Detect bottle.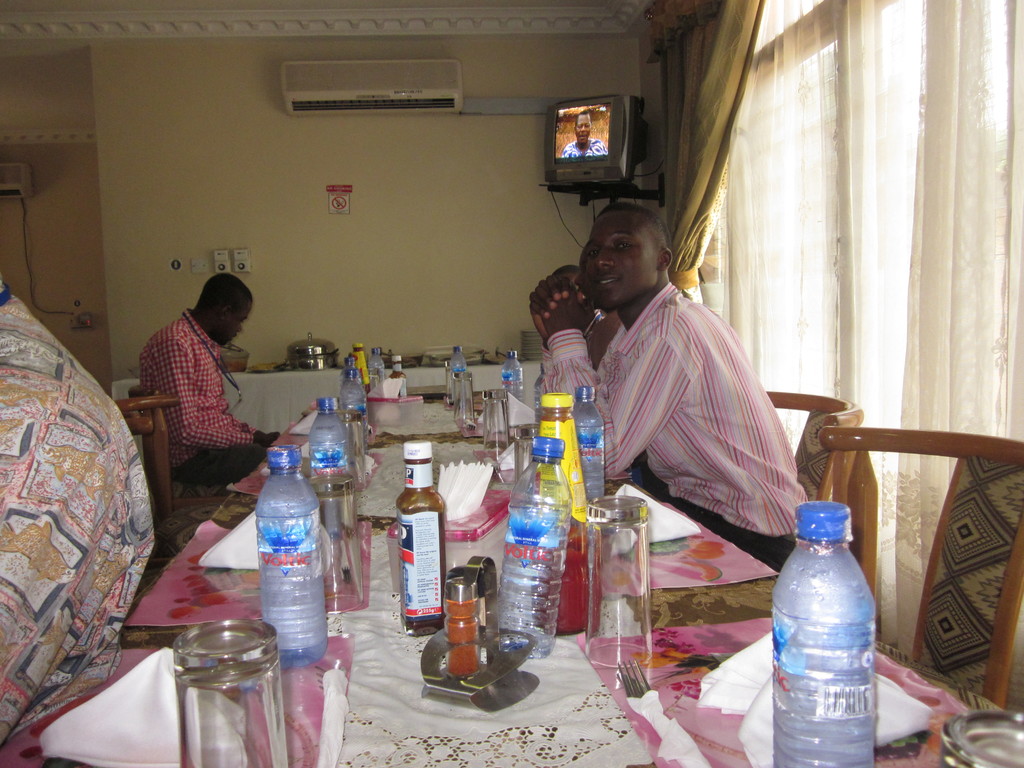
Detected at {"left": 369, "top": 346, "right": 385, "bottom": 383}.
